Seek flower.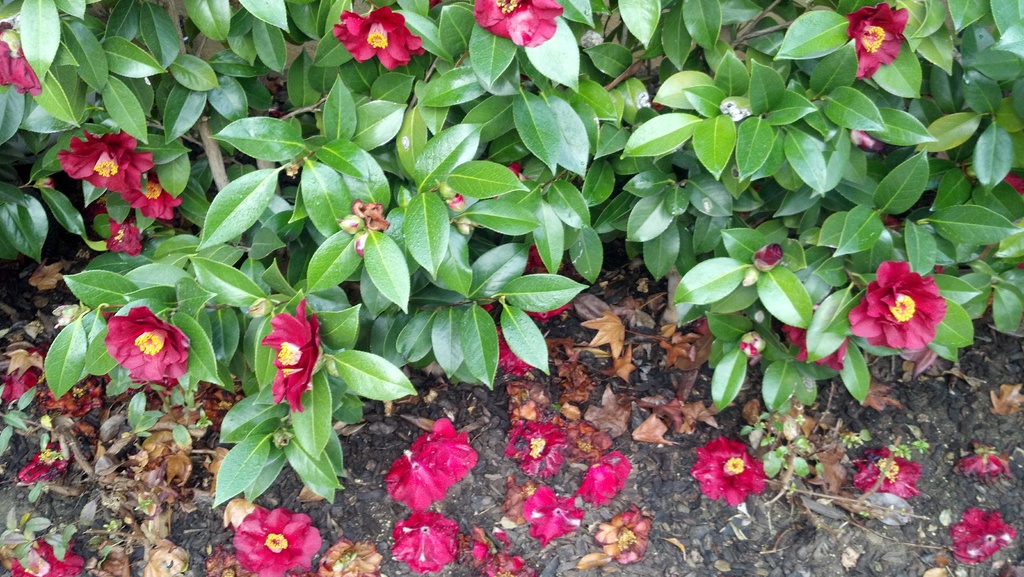
locate(221, 504, 324, 576).
